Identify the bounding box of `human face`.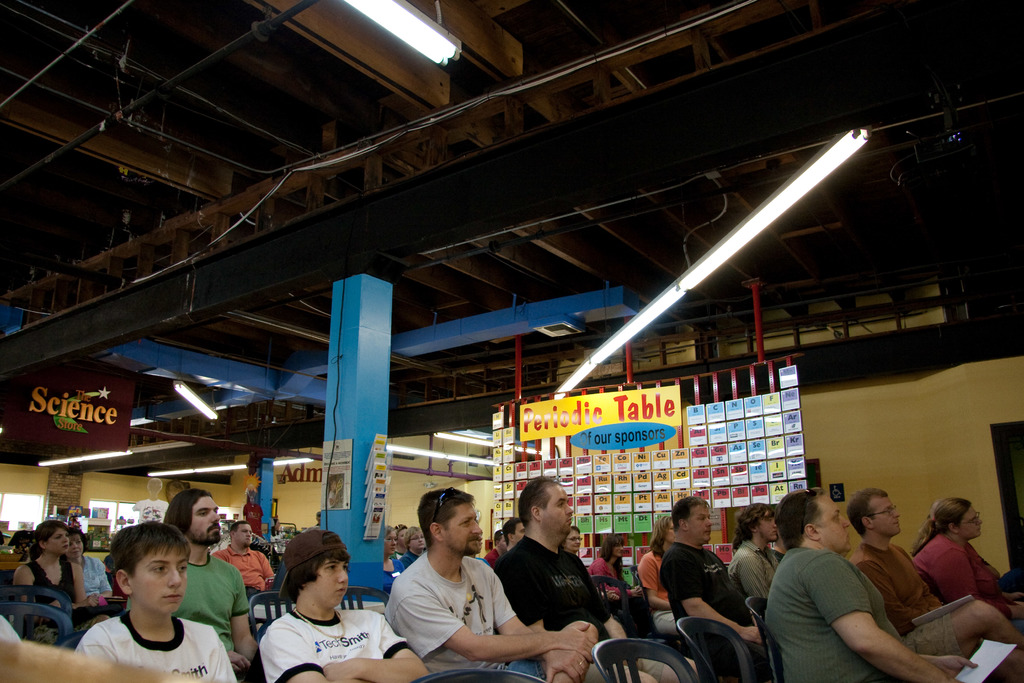
{"x1": 541, "y1": 483, "x2": 573, "y2": 538}.
